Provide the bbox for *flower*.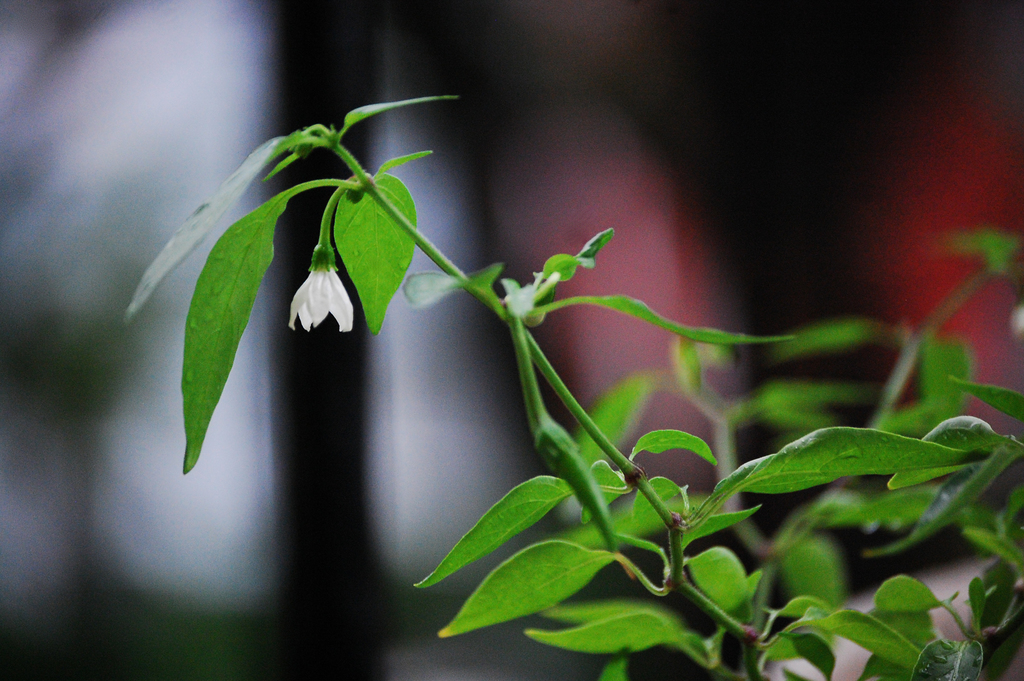
292,266,356,334.
